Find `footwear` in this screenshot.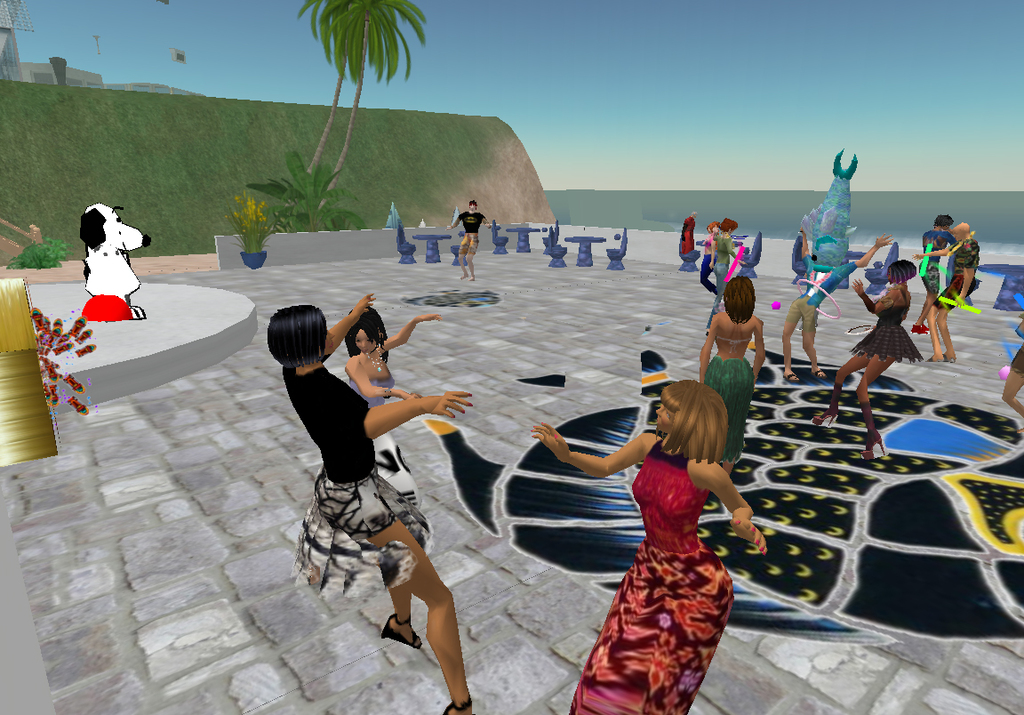
The bounding box for `footwear` is 924 347 940 364.
